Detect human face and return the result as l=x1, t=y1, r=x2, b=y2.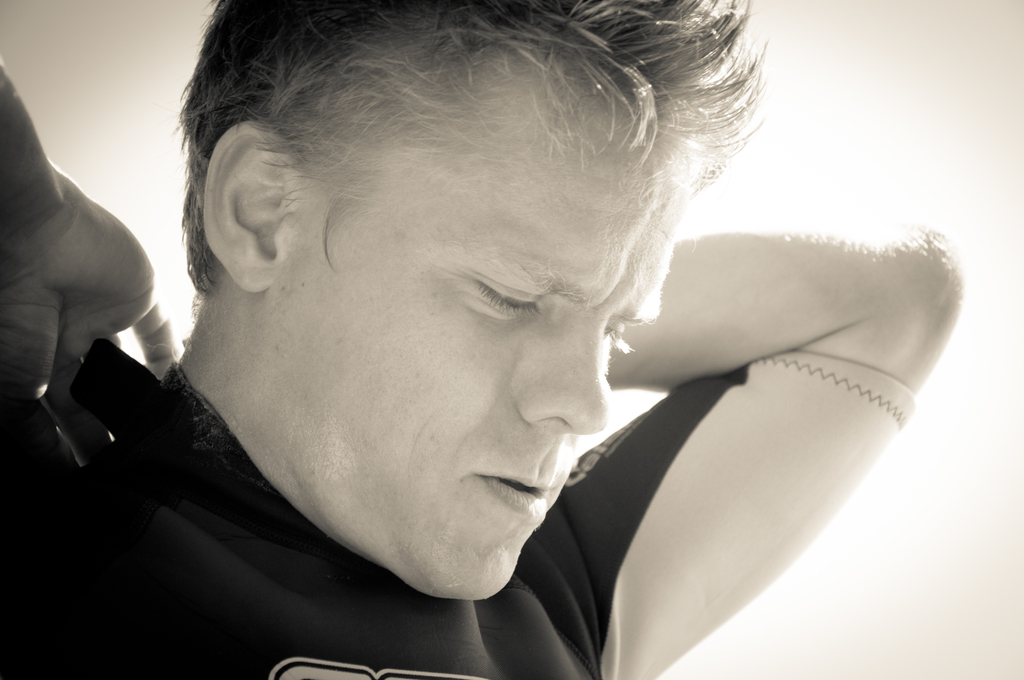
l=268, t=51, r=708, b=602.
